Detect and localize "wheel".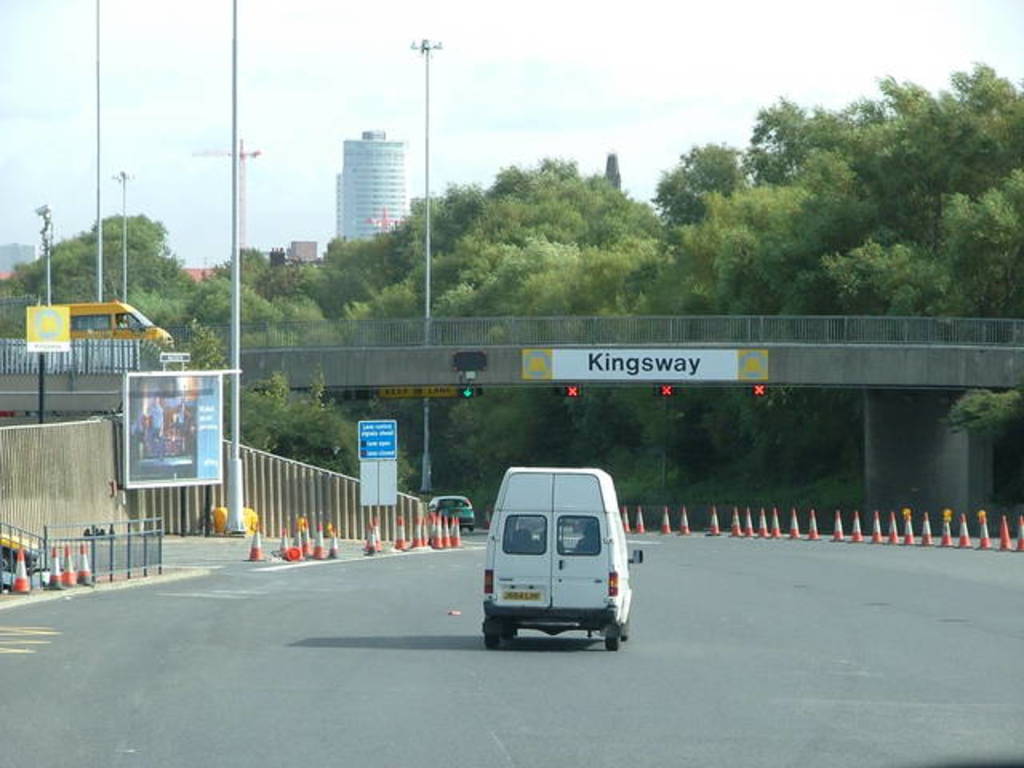
Localized at 603:627:622:650.
